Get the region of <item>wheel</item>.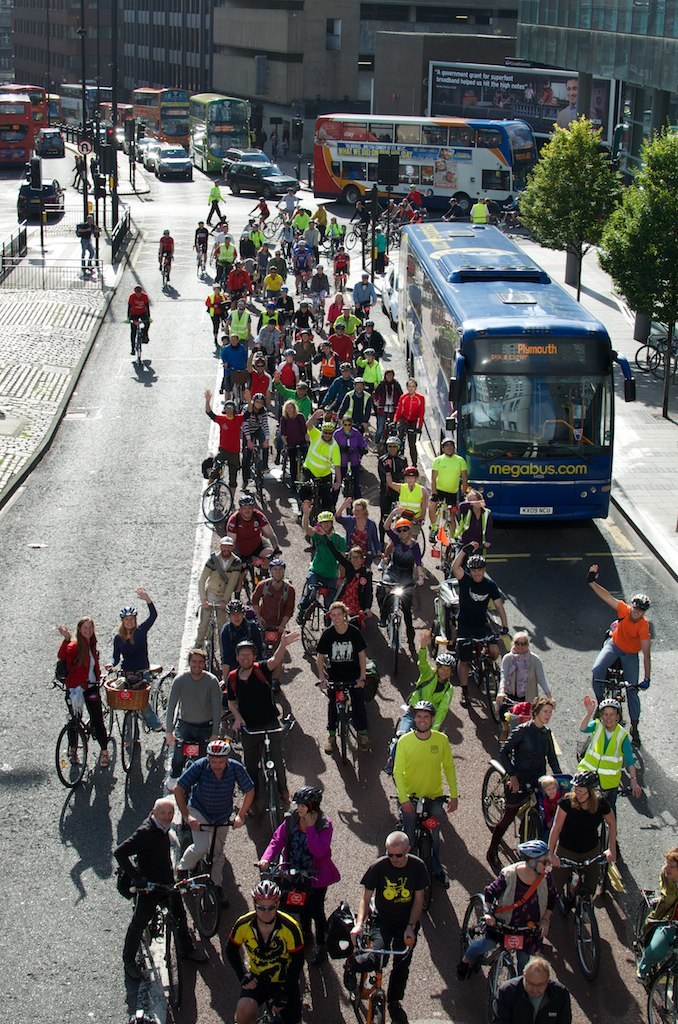
[645, 970, 677, 1023].
